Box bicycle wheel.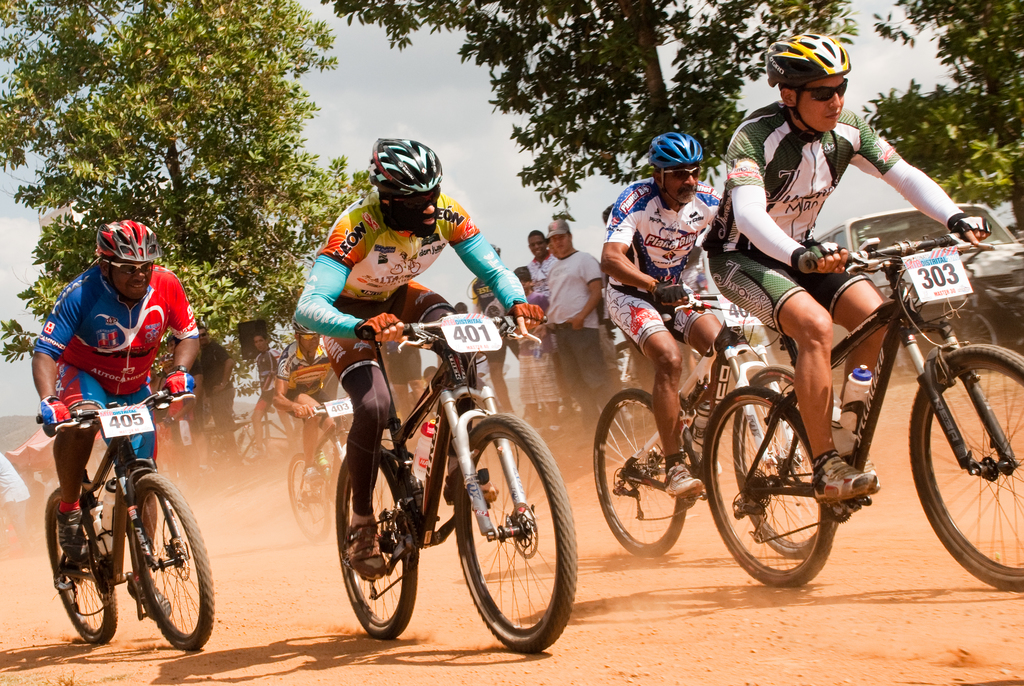
38,484,123,651.
